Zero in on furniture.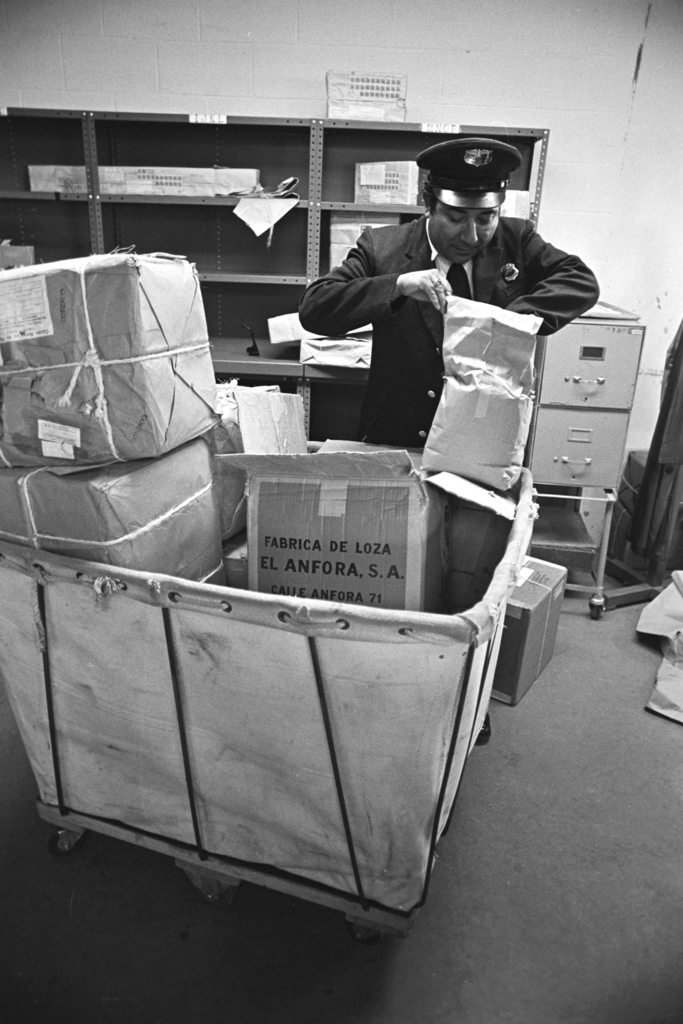
Zeroed in: bbox=(0, 101, 552, 456).
